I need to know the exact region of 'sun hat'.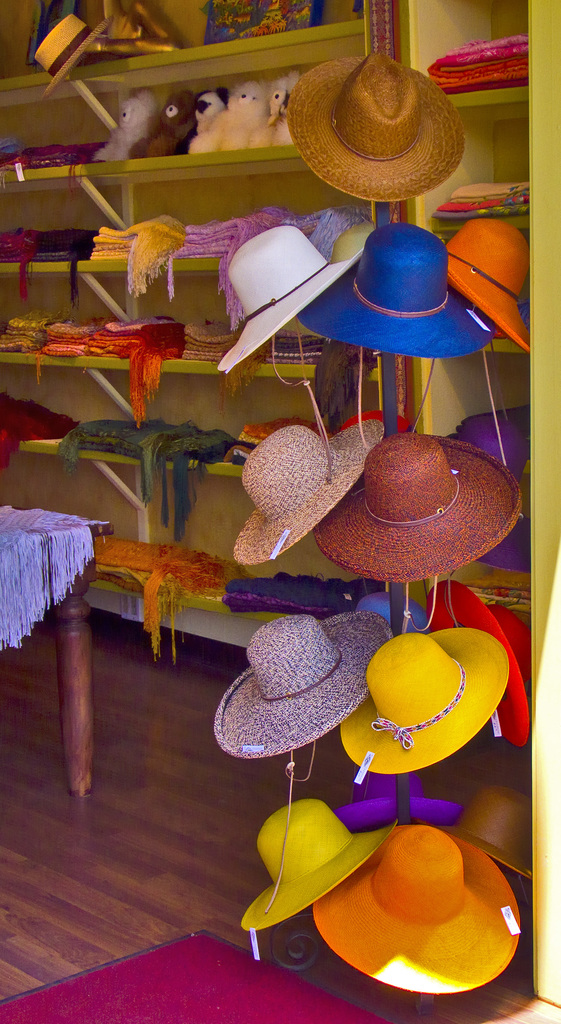
Region: <bbox>308, 824, 526, 994</bbox>.
